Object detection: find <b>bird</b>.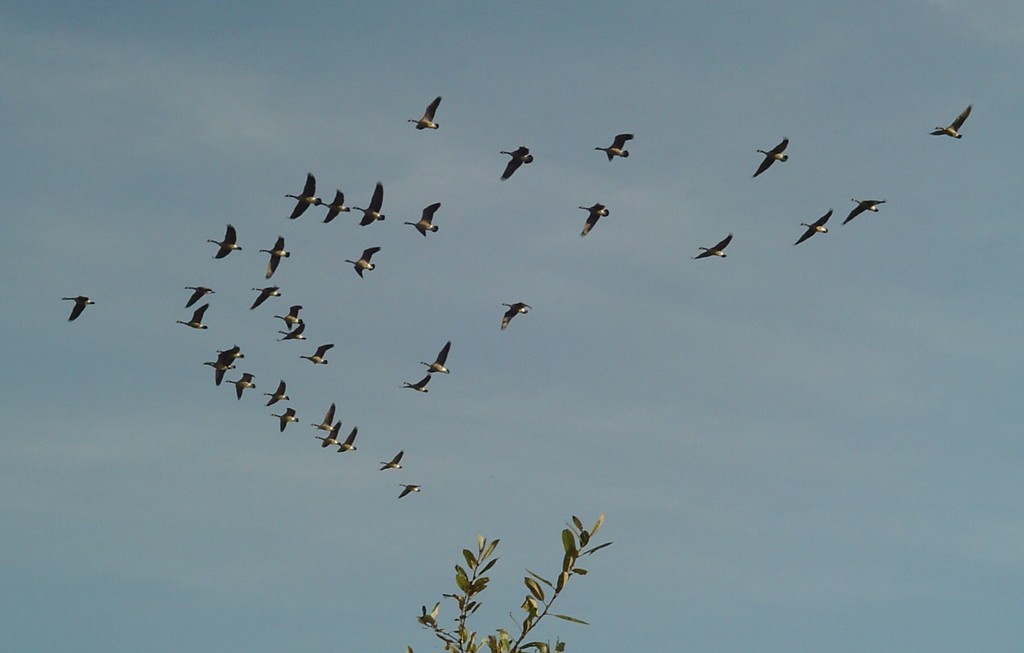
<region>216, 344, 244, 369</region>.
